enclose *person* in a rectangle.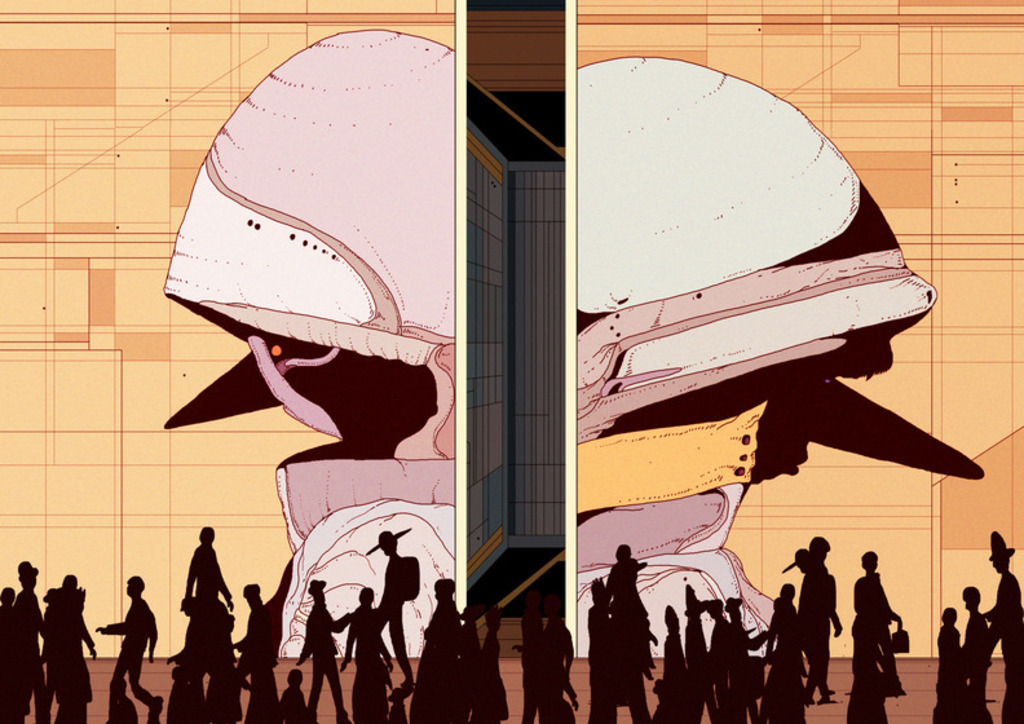
crop(511, 600, 543, 723).
